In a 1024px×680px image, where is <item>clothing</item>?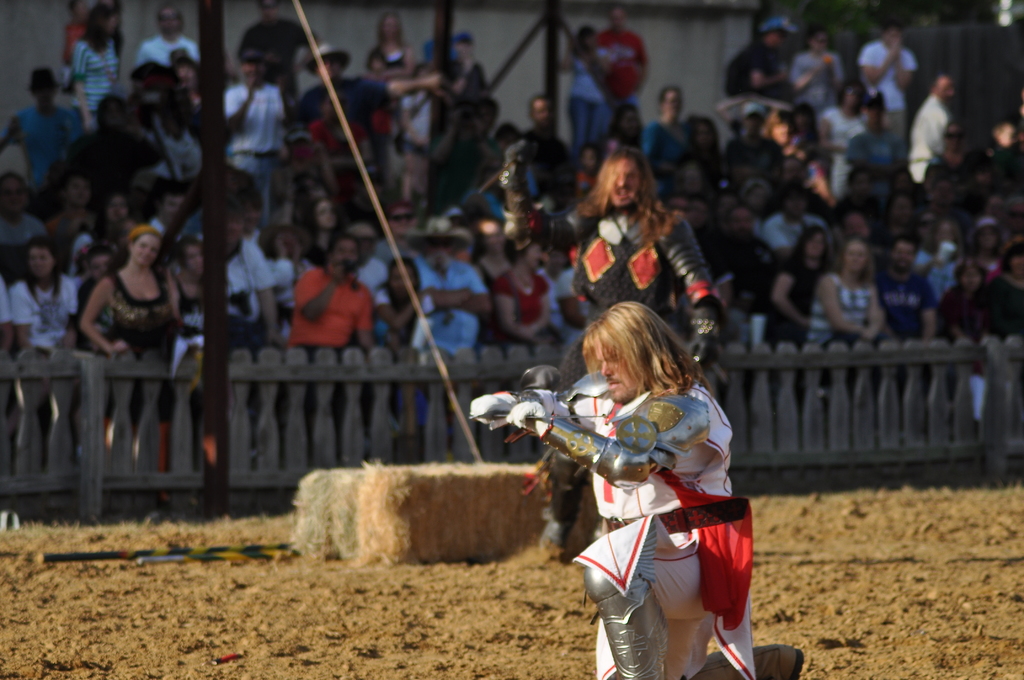
box=[366, 40, 416, 72].
